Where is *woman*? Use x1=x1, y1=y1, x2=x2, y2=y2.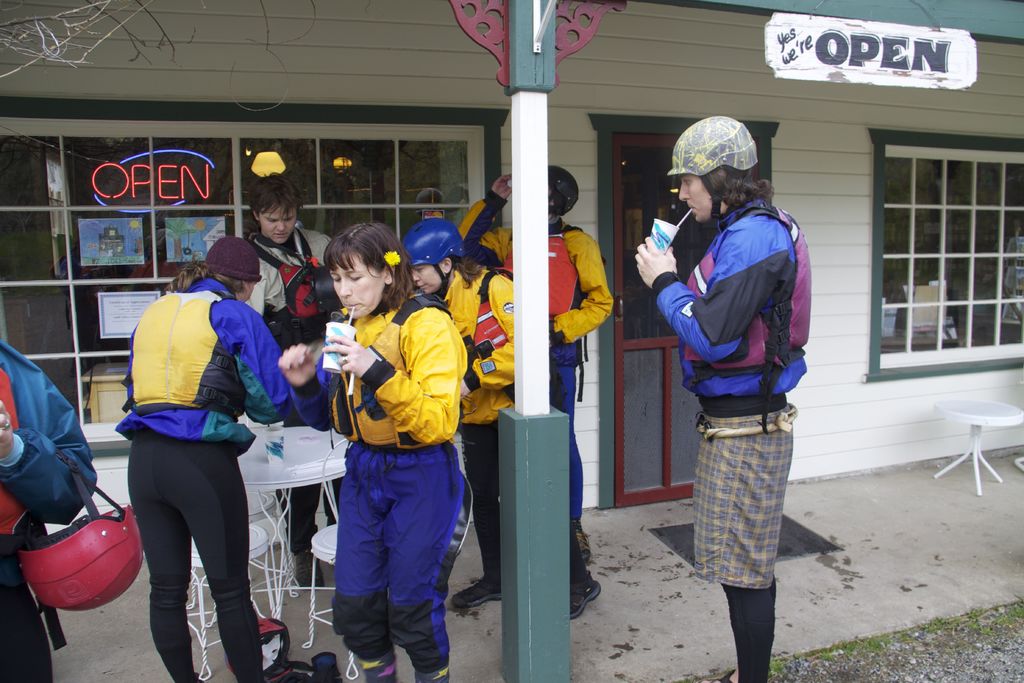
x1=397, y1=226, x2=609, y2=639.
